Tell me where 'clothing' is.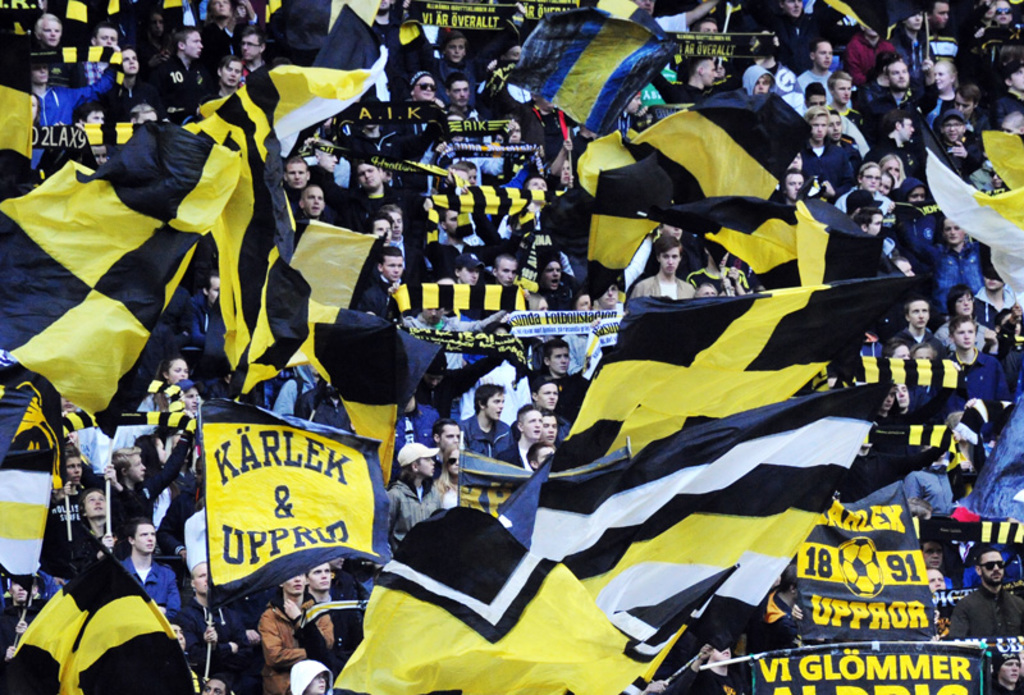
'clothing' is at (x1=908, y1=84, x2=955, y2=127).
